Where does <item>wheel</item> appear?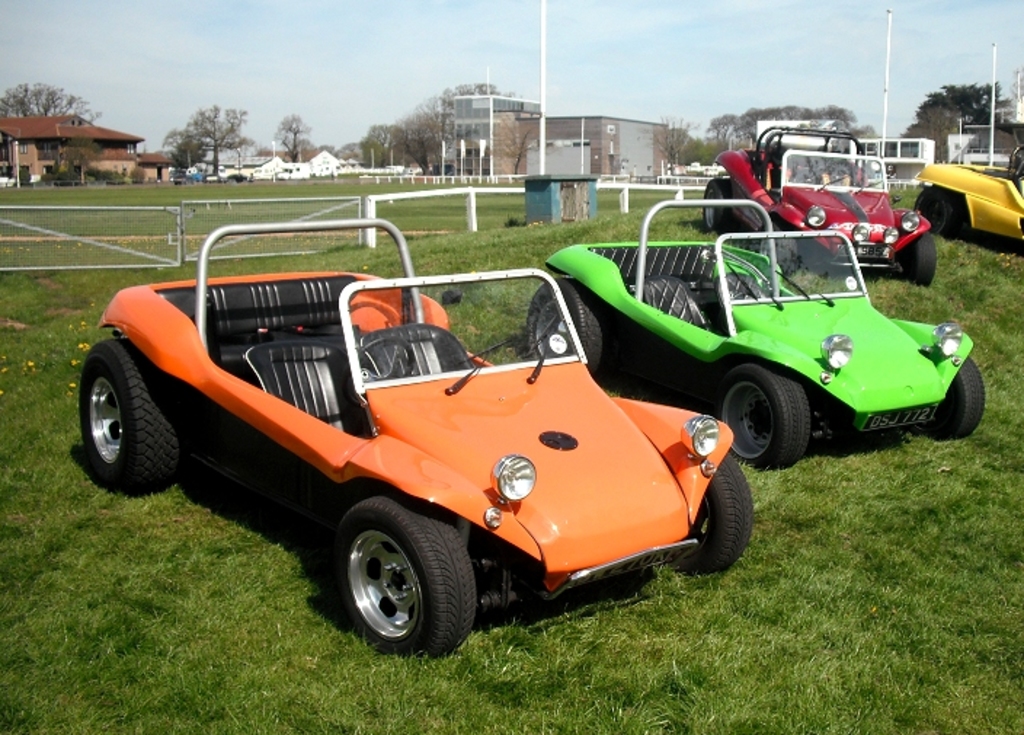
Appears at 927 359 980 448.
